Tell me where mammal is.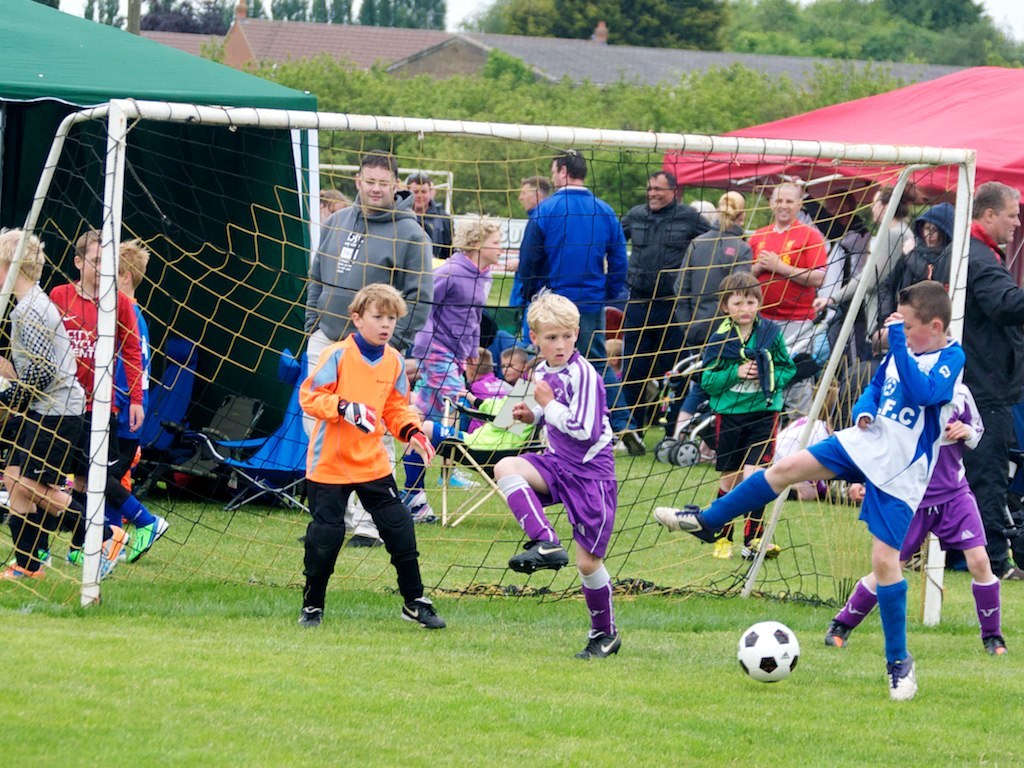
mammal is at box=[47, 219, 144, 564].
